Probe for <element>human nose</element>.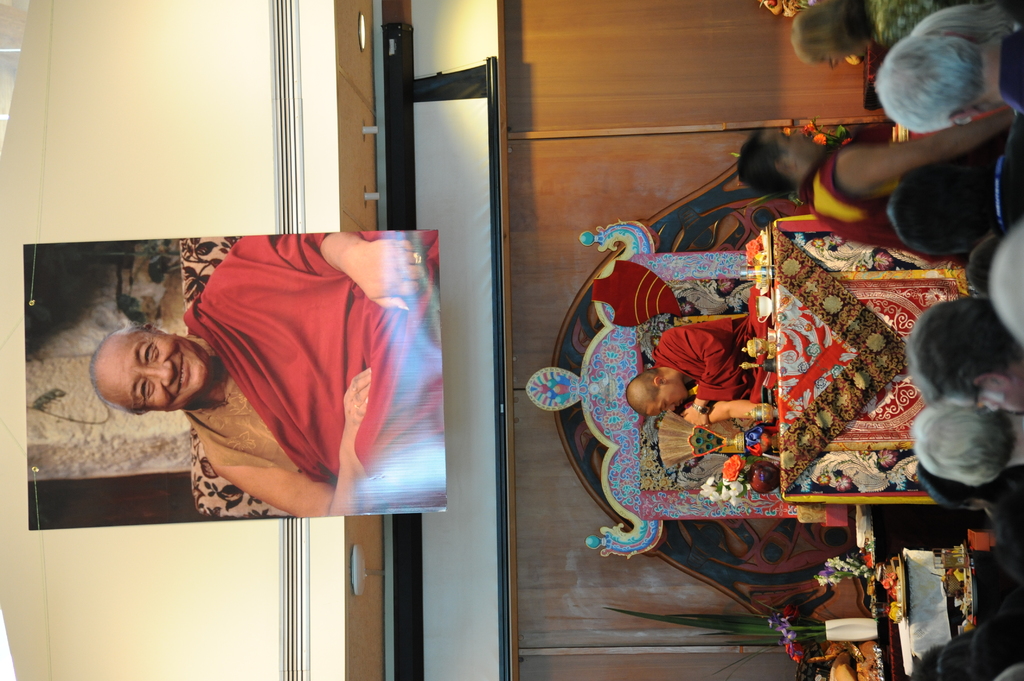
Probe result: 143,358,177,387.
